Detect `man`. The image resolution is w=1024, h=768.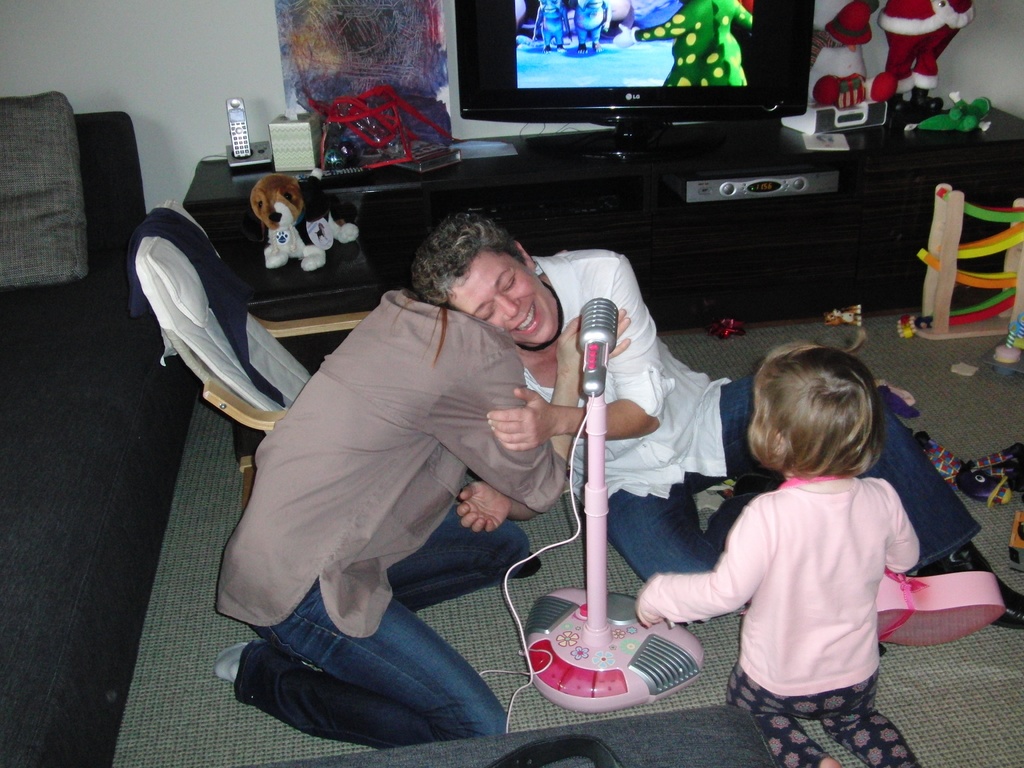
box=[207, 274, 632, 740].
